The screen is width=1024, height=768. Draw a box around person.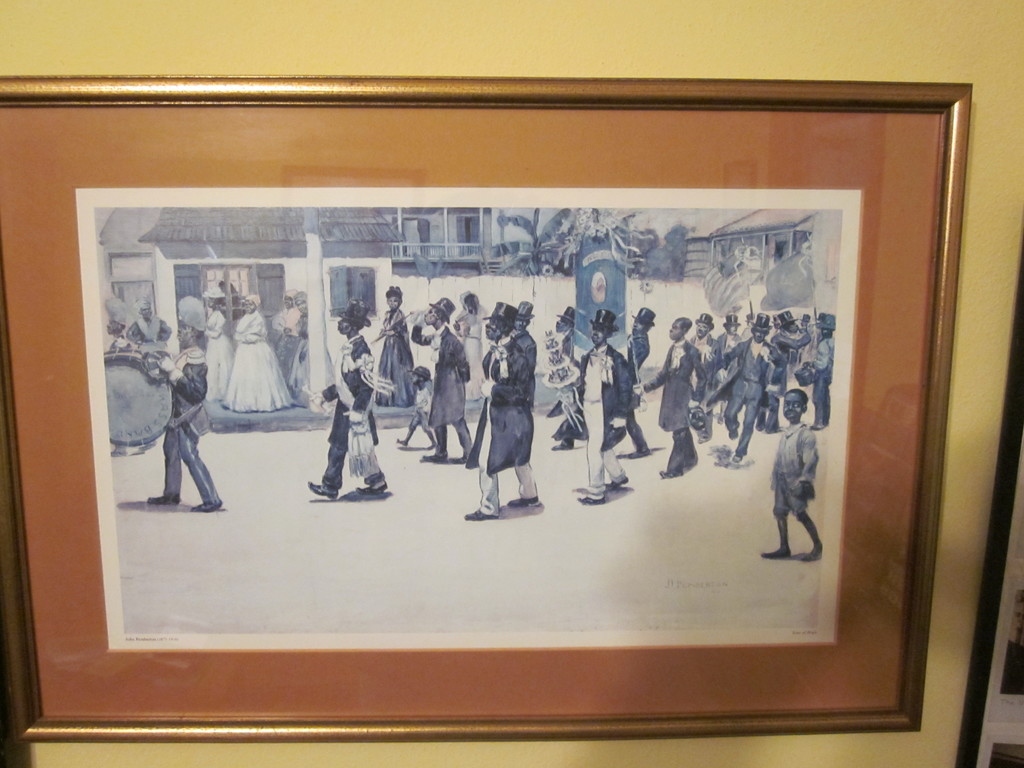
rect(221, 291, 295, 409).
